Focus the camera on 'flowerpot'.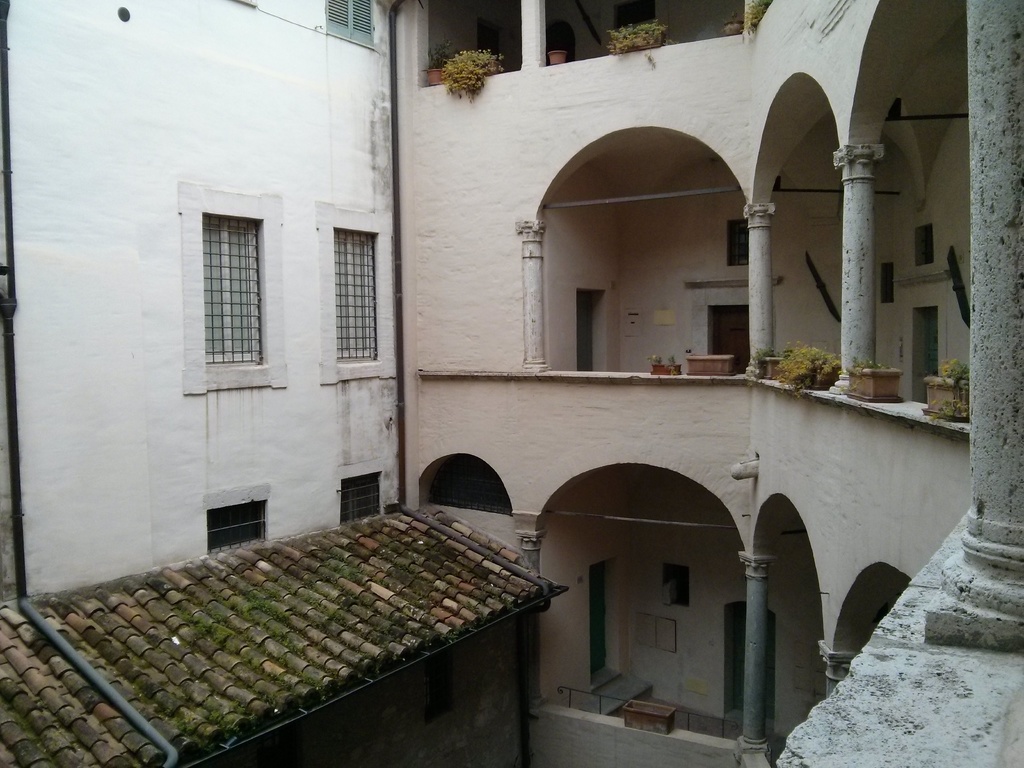
Focus region: 758:357:784:378.
